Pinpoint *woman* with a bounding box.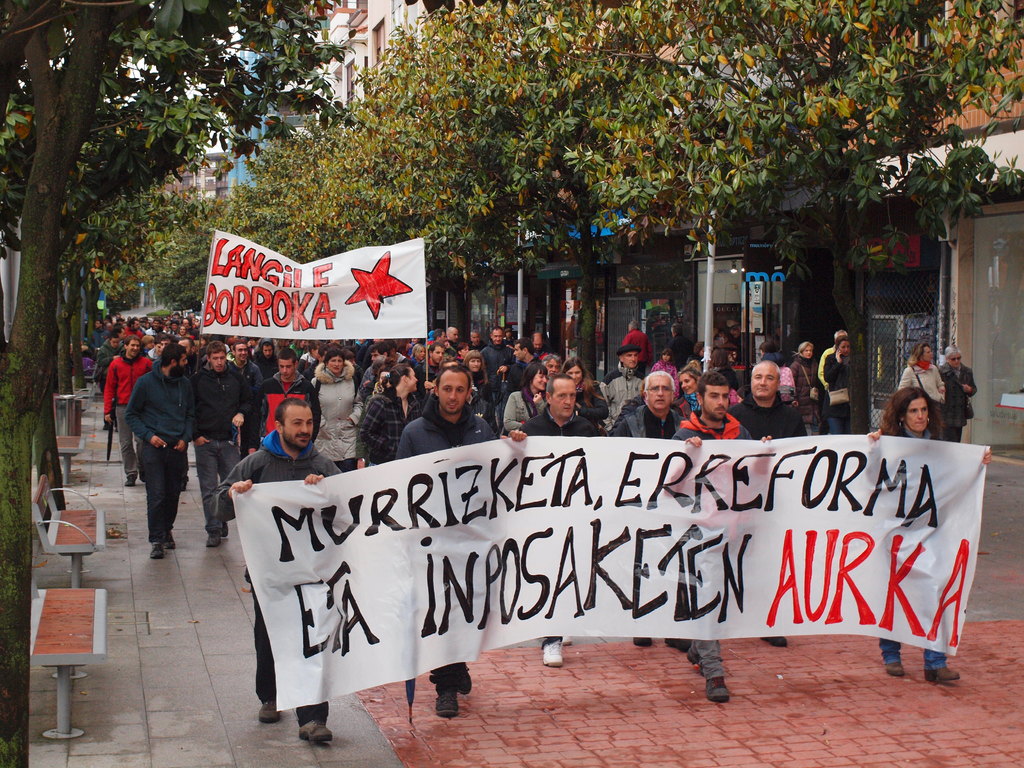
{"left": 822, "top": 333, "right": 851, "bottom": 434}.
